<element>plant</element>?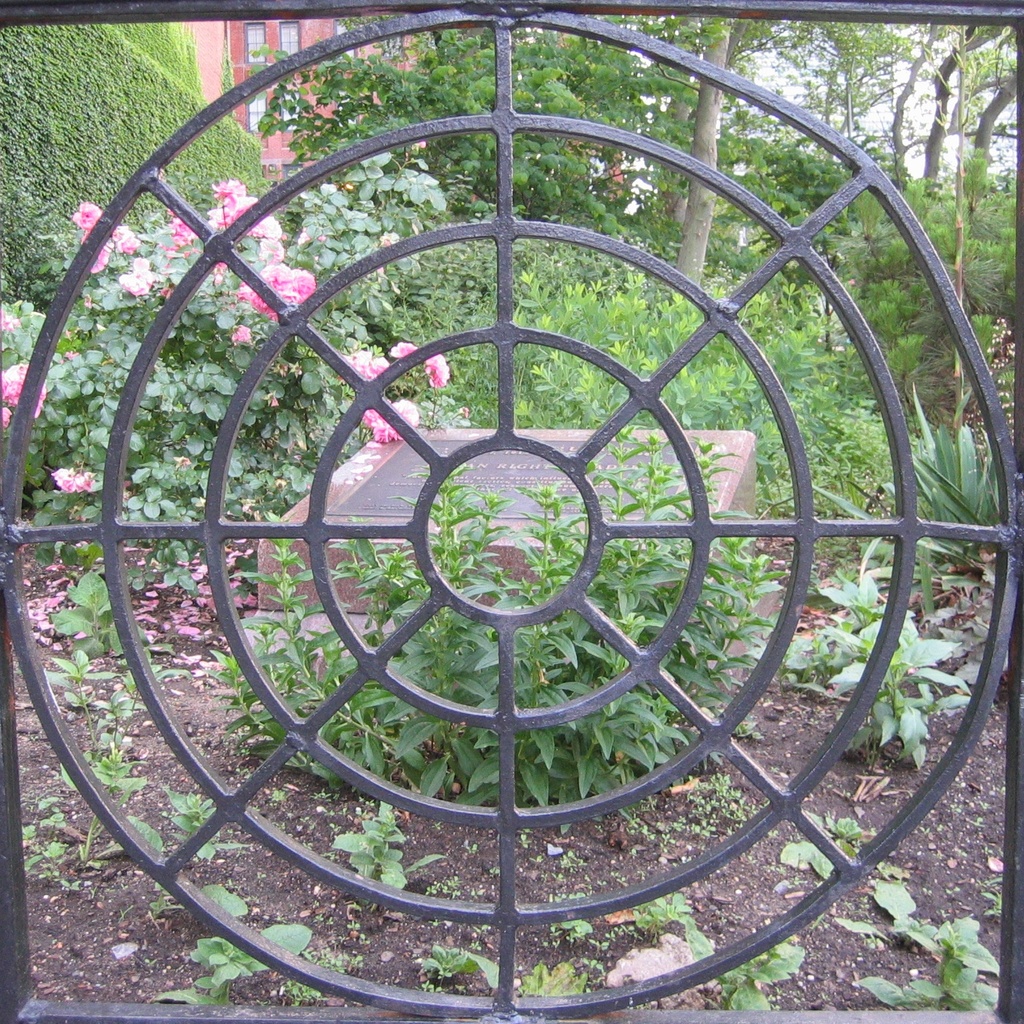
l=569, t=248, r=712, b=411
